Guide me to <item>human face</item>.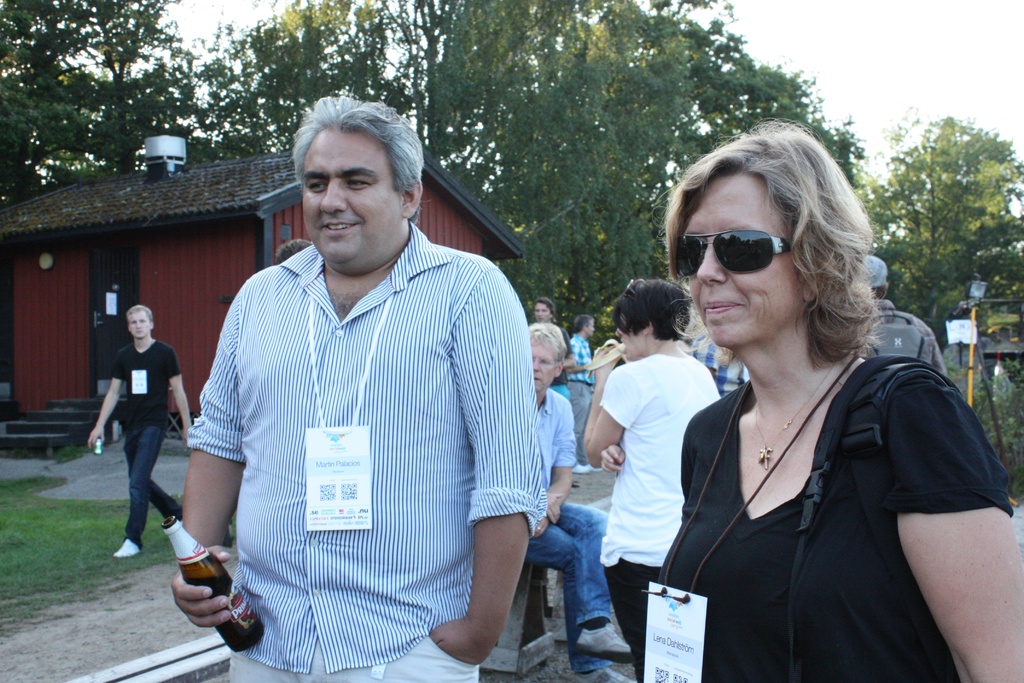
Guidance: bbox=(301, 124, 404, 261).
